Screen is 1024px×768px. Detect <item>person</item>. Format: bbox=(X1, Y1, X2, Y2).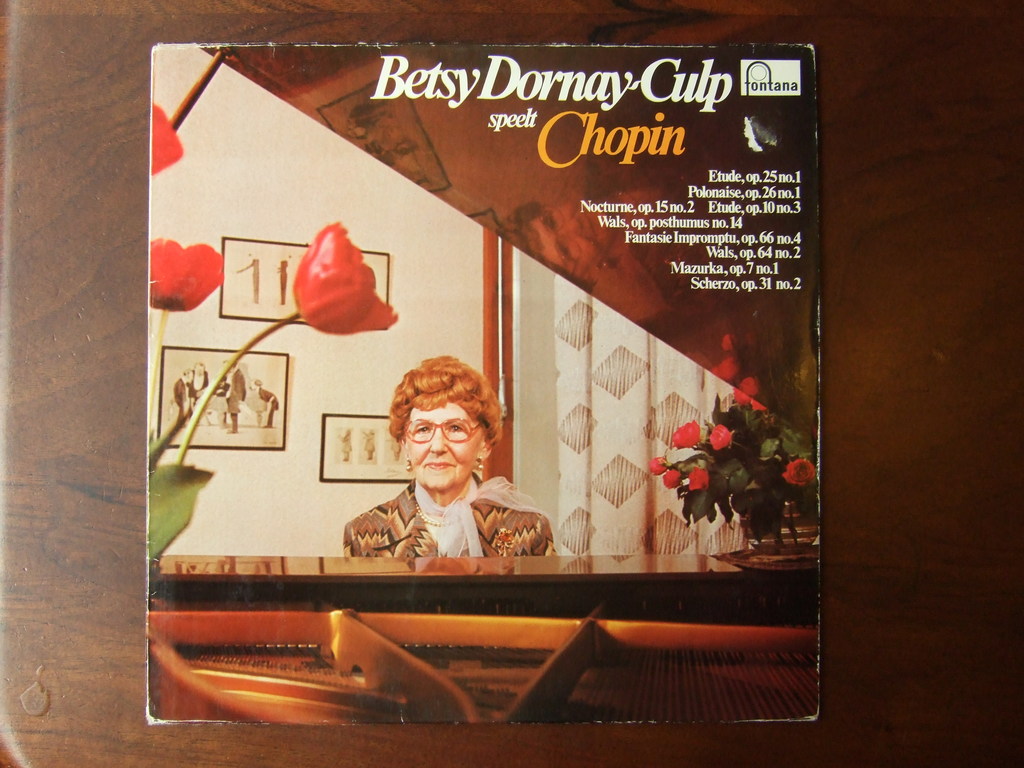
bbox=(175, 364, 189, 430).
